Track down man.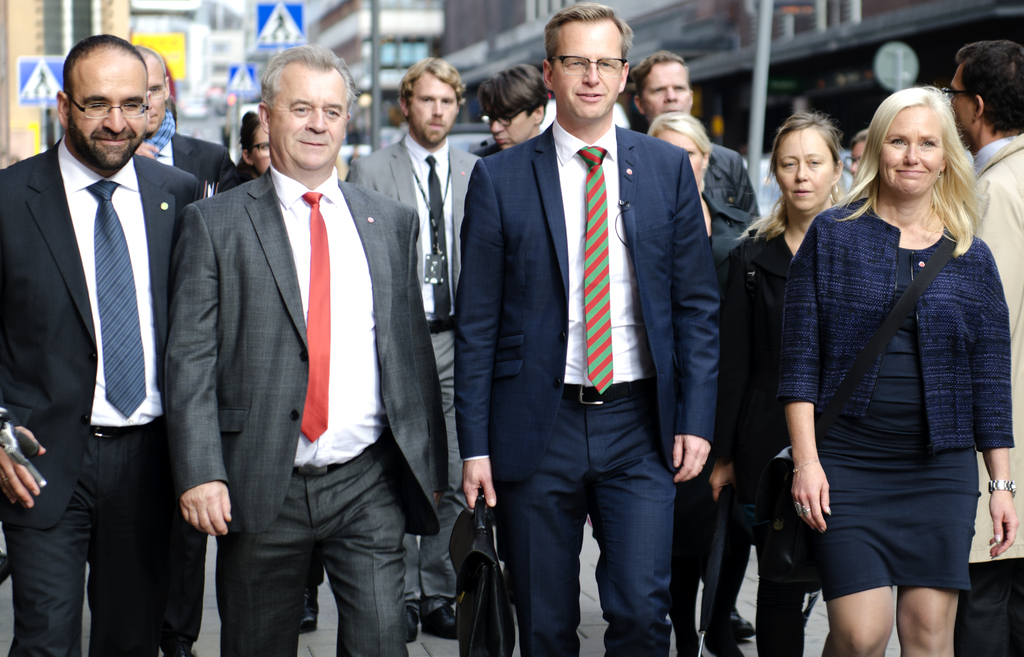
Tracked to left=944, top=38, right=1023, bottom=656.
